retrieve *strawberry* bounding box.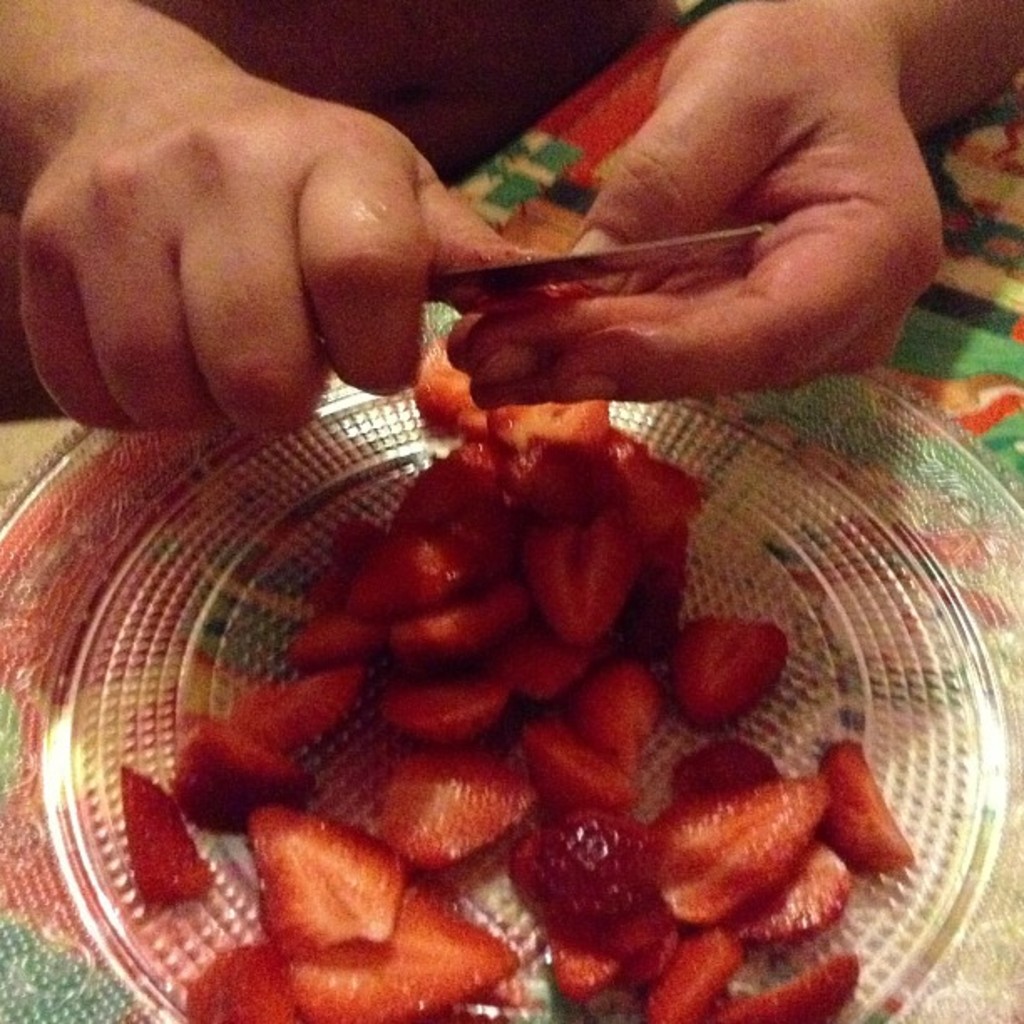
Bounding box: 515,443,619,519.
